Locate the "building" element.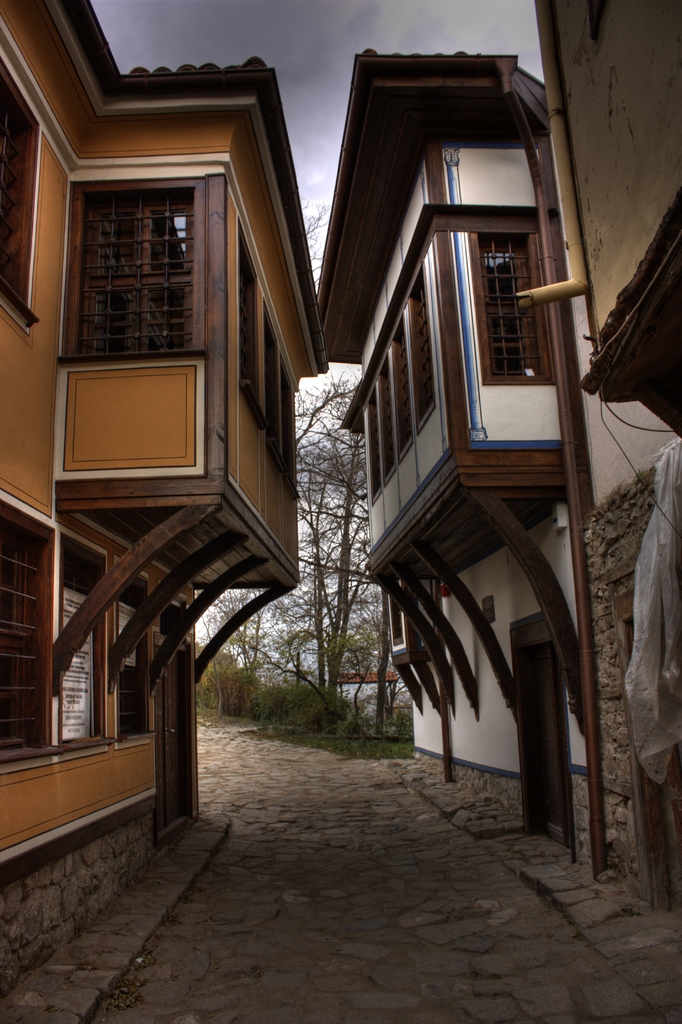
Element bbox: bbox(315, 45, 681, 892).
